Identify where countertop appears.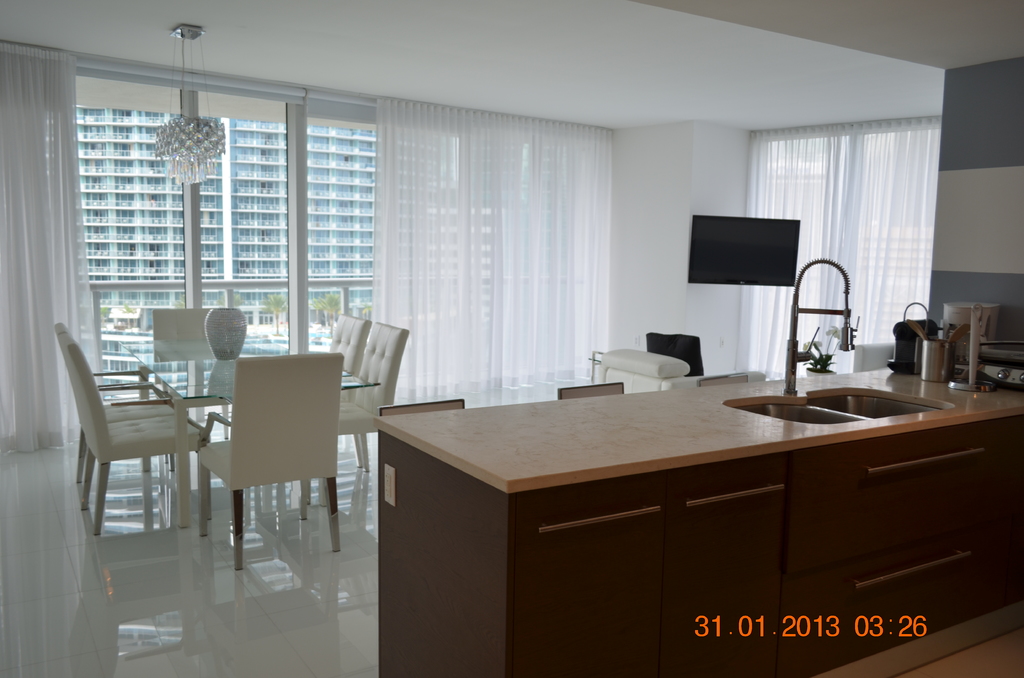
Appears at {"left": 116, "top": 337, "right": 380, "bottom": 407}.
